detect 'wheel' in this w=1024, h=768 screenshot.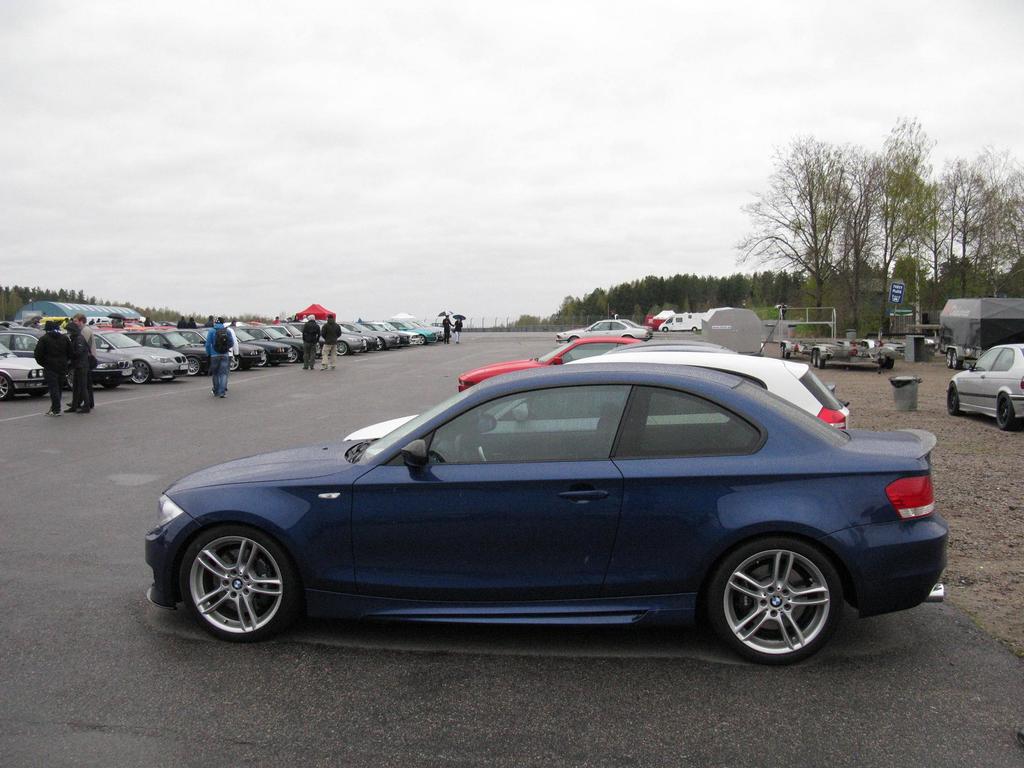
Detection: [left=0, top=372, right=15, bottom=400].
